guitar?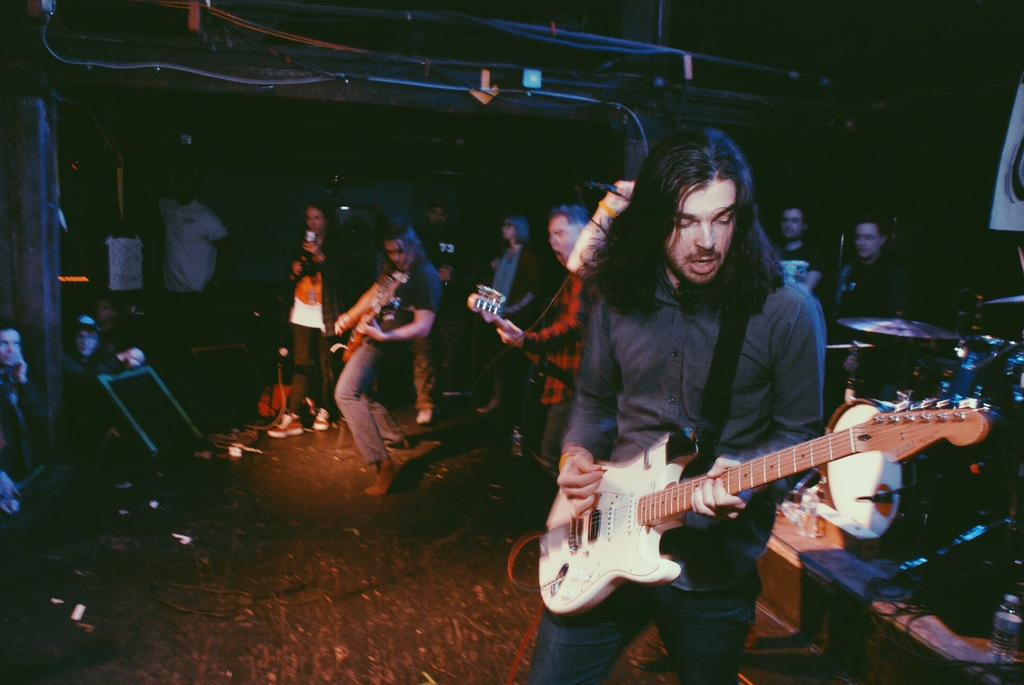
332:265:410:371
